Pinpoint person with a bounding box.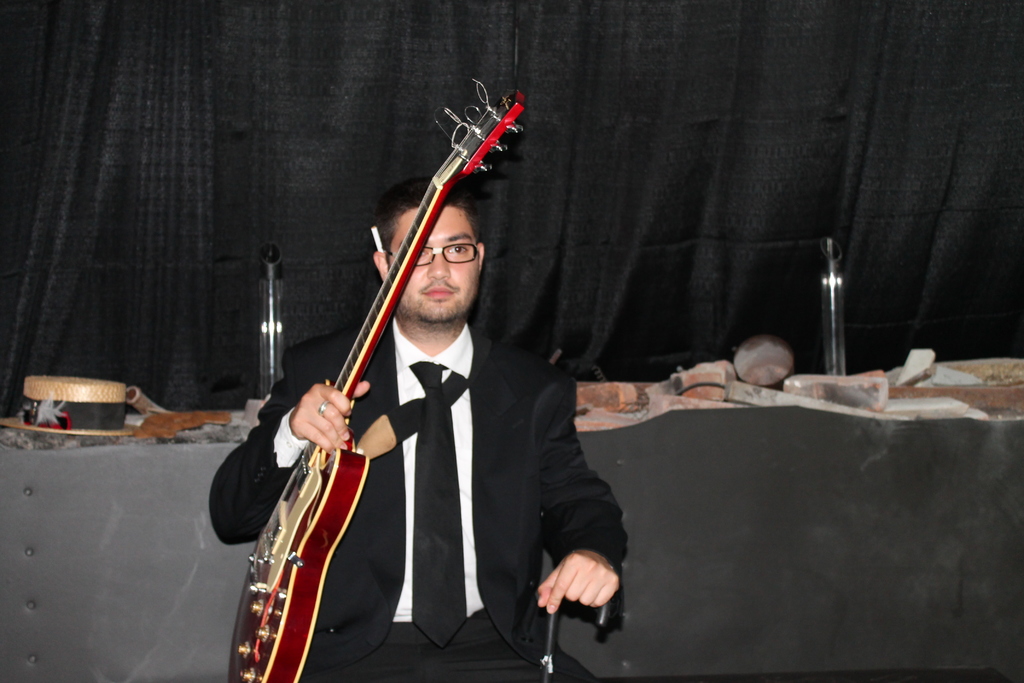
208,170,624,682.
